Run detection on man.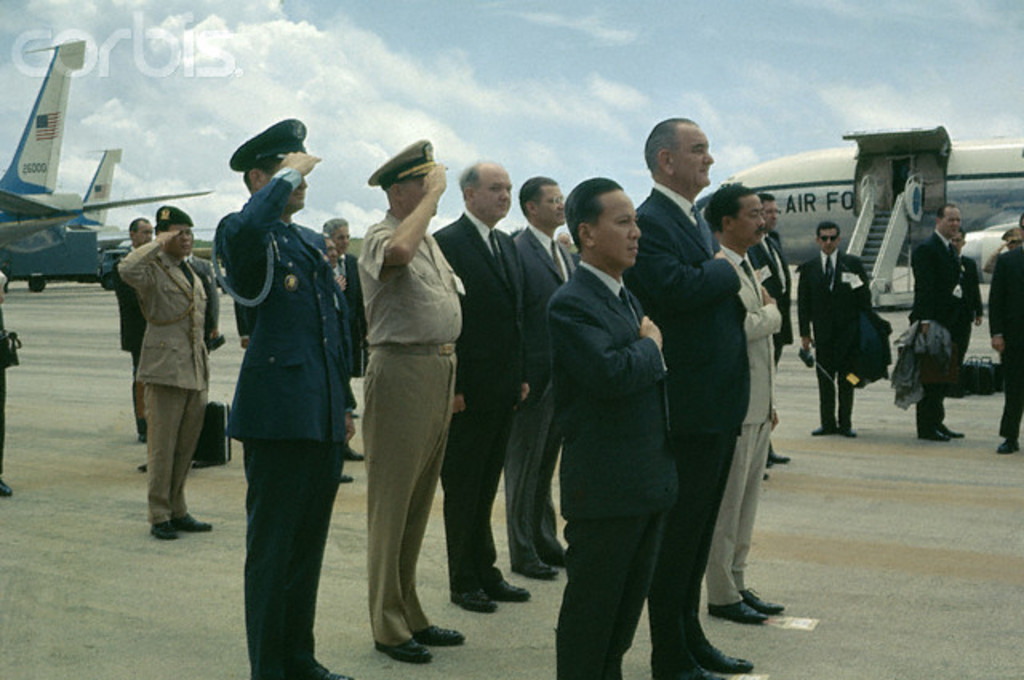
Result: (186,235,218,357).
